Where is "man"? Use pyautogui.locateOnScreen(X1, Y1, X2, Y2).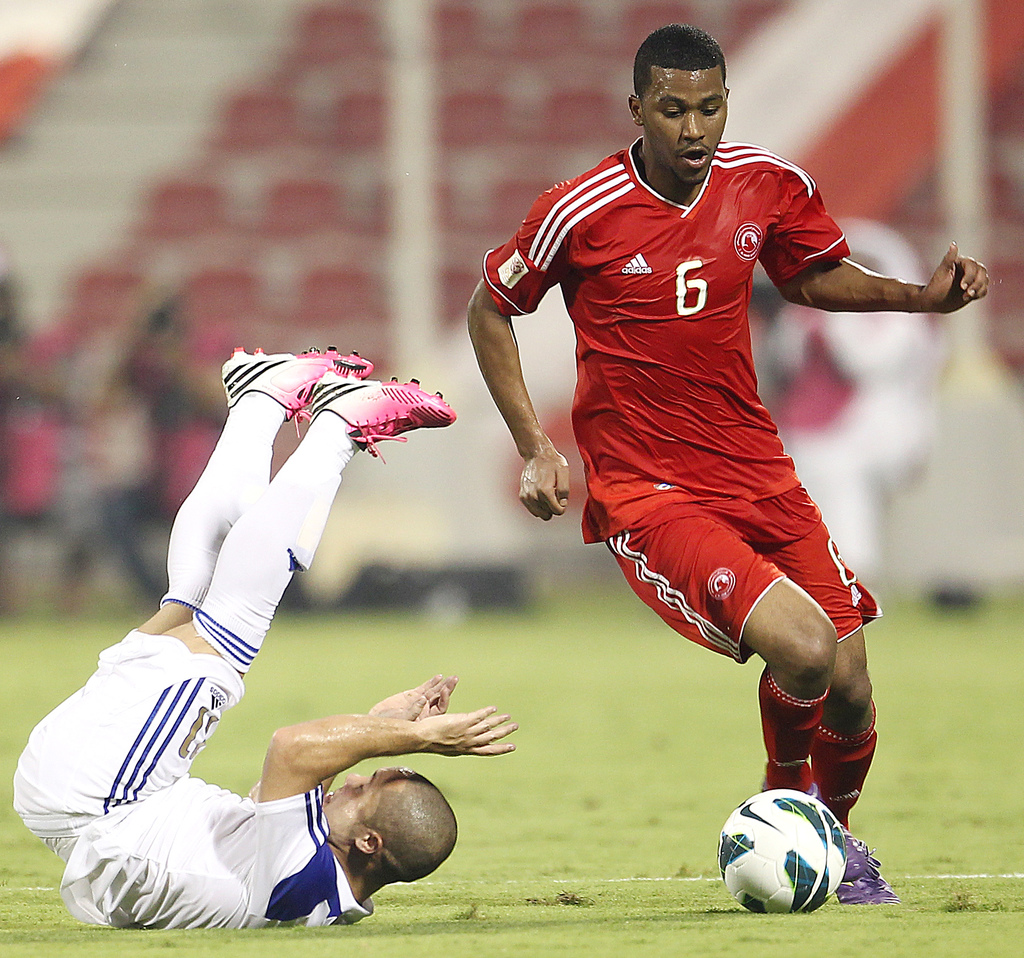
pyautogui.locateOnScreen(461, 20, 992, 905).
